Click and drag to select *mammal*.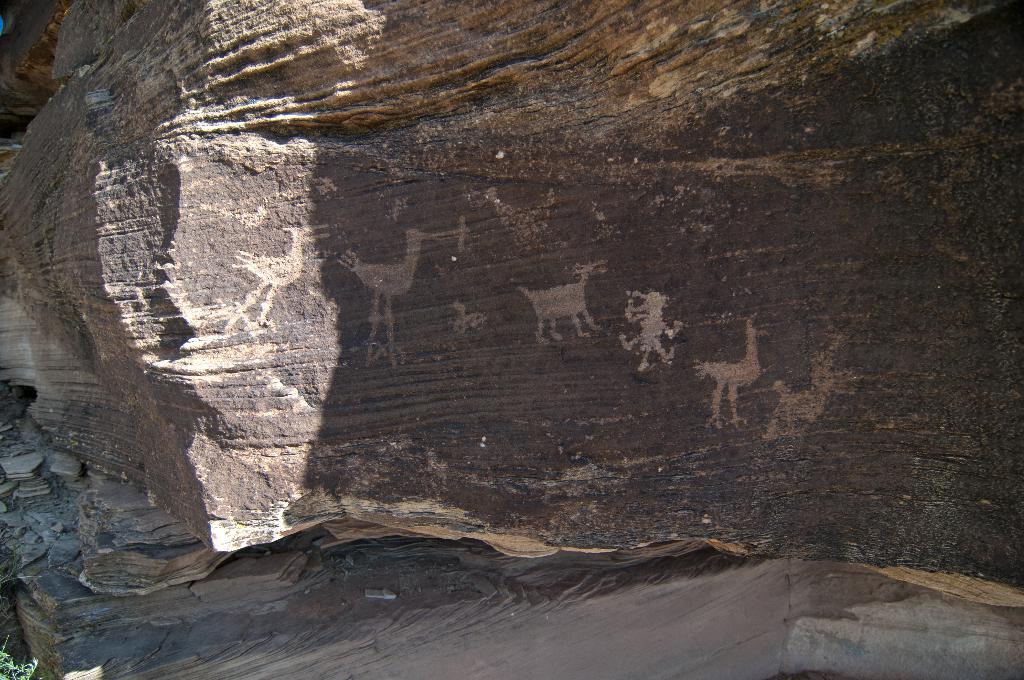
Selection: locate(529, 275, 611, 346).
